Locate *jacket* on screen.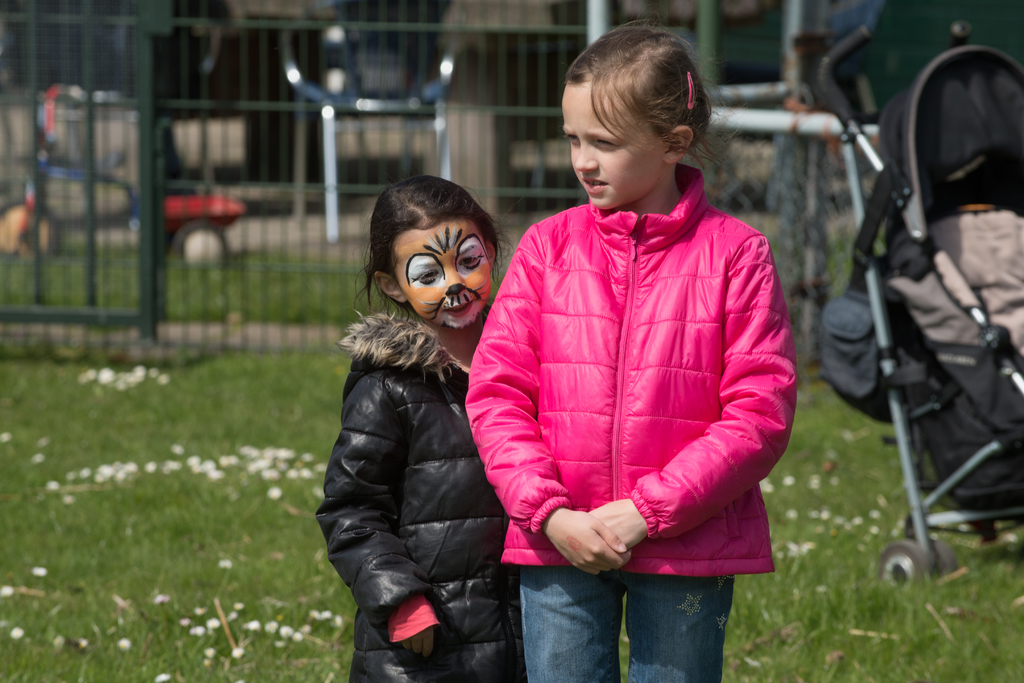
On screen at rect(467, 168, 809, 579).
